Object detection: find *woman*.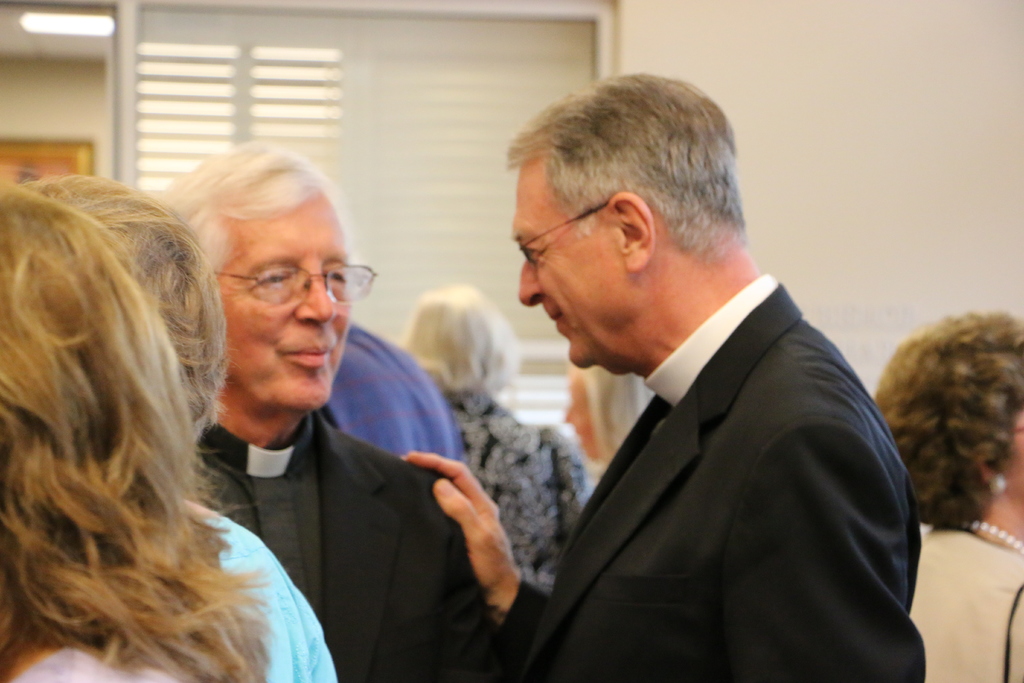
[left=867, top=302, right=1023, bottom=682].
